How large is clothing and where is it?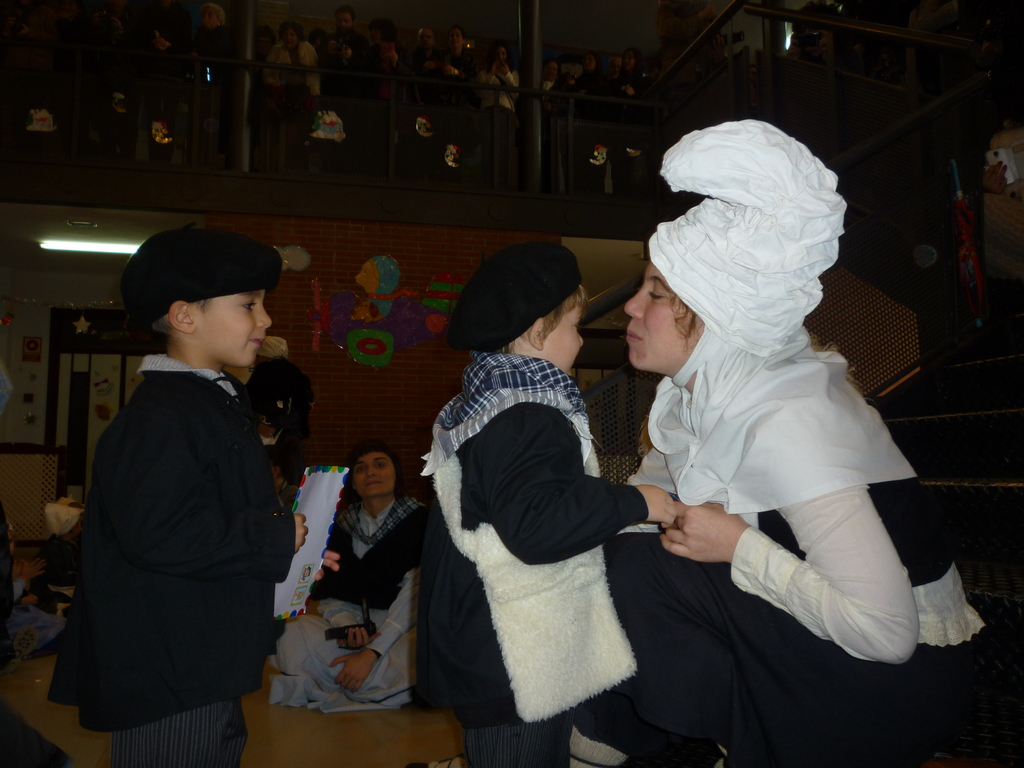
Bounding box: detection(414, 371, 606, 767).
